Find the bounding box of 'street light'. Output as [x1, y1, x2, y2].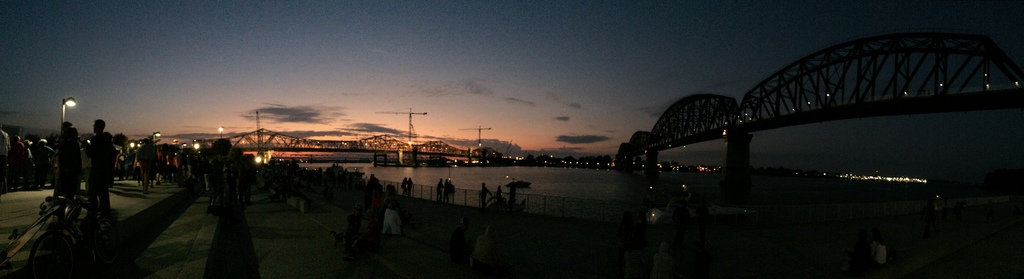
[219, 126, 226, 142].
